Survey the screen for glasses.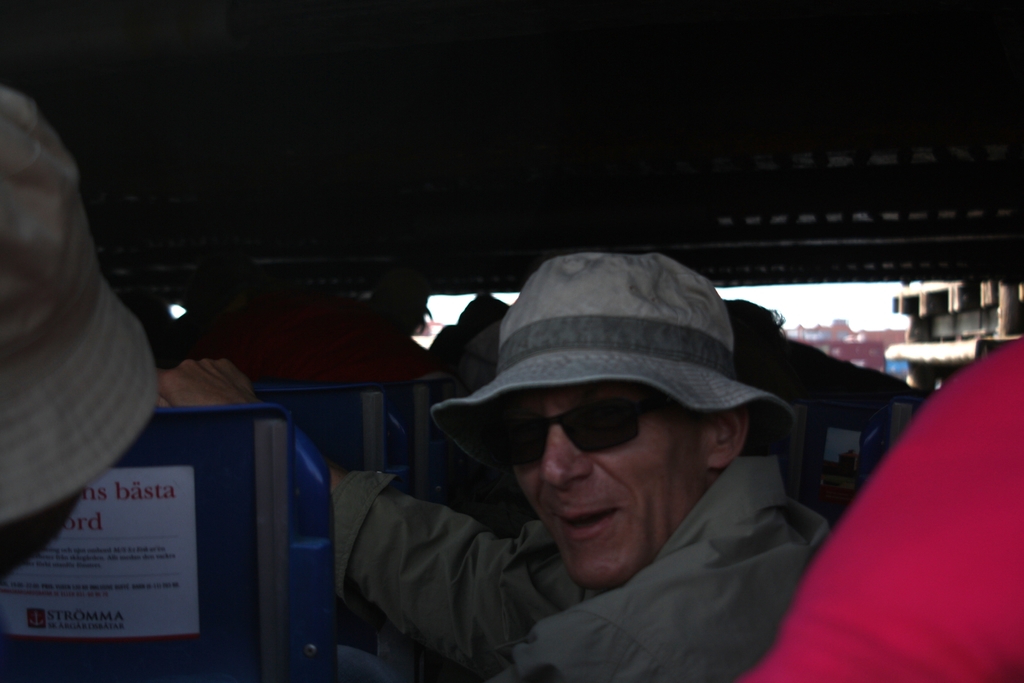
Survey found: bbox=(460, 392, 742, 492).
